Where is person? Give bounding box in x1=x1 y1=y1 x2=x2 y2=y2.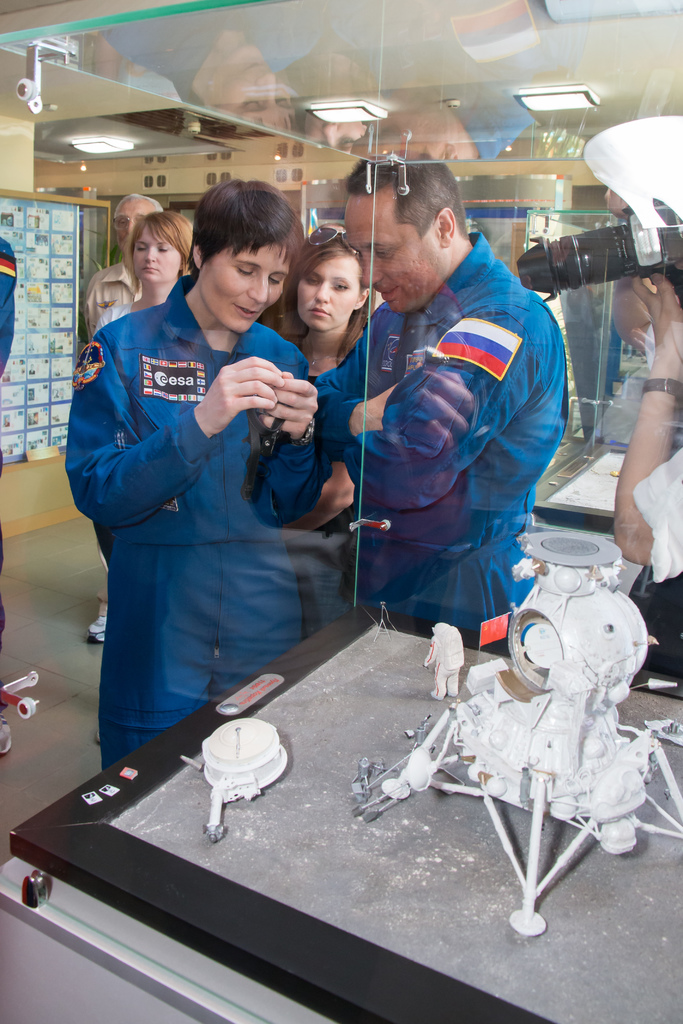
x1=86 y1=194 x2=163 y2=648.
